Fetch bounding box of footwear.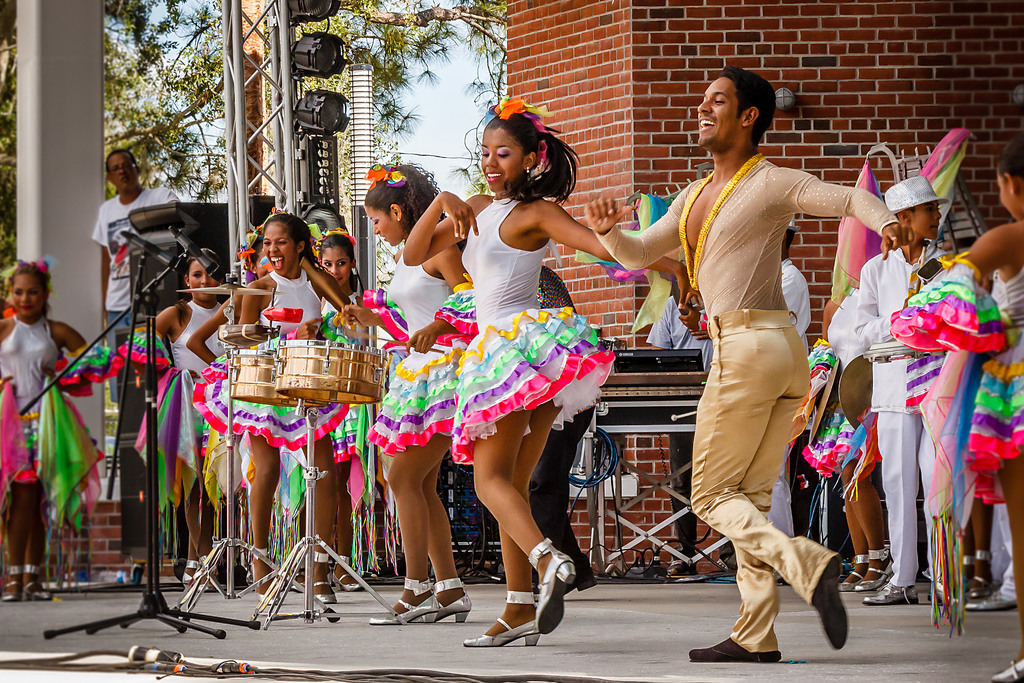
Bbox: <box>866,577,917,604</box>.
